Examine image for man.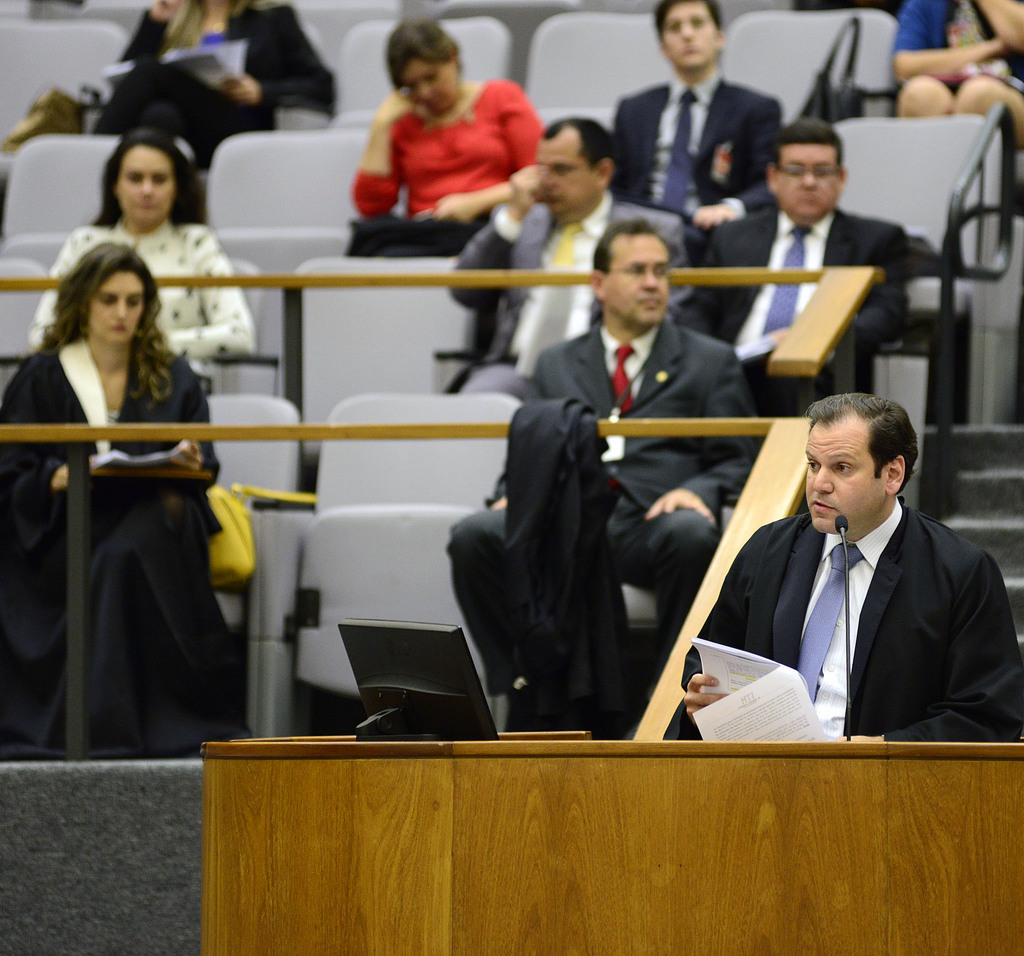
Examination result: x1=444 y1=213 x2=768 y2=736.
